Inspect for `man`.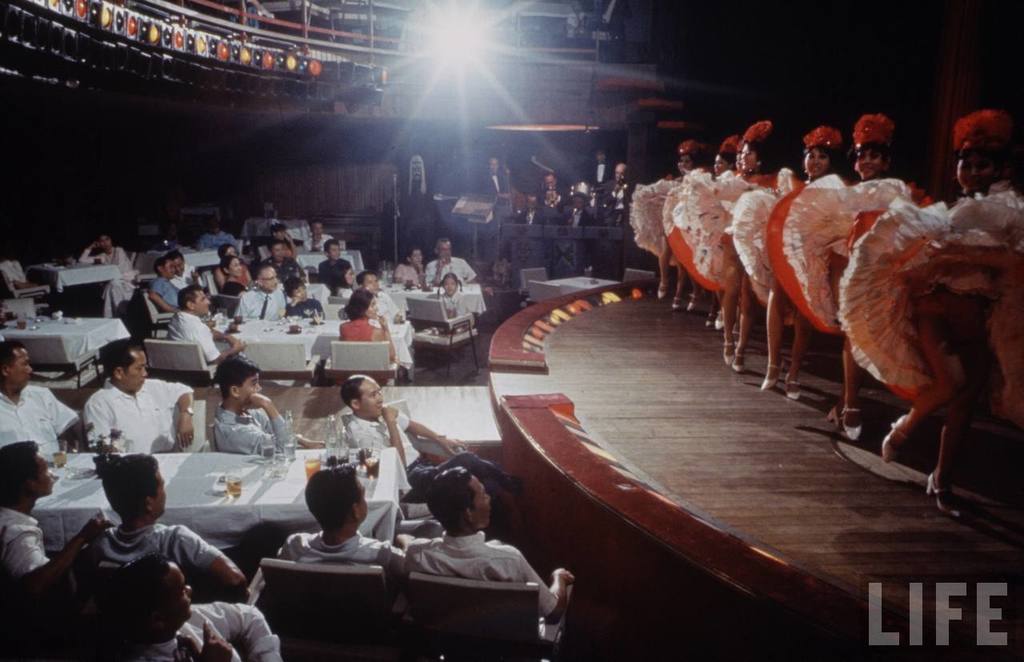
Inspection: region(80, 337, 205, 455).
